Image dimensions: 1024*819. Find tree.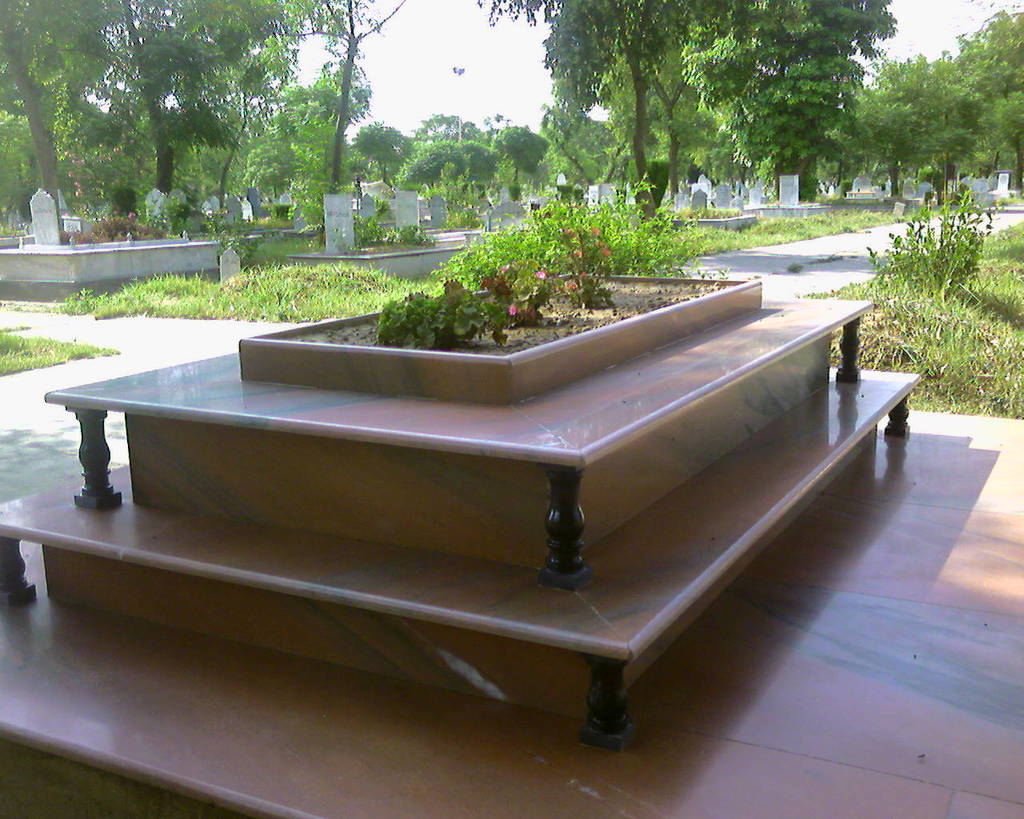
bbox=(477, 125, 545, 184).
